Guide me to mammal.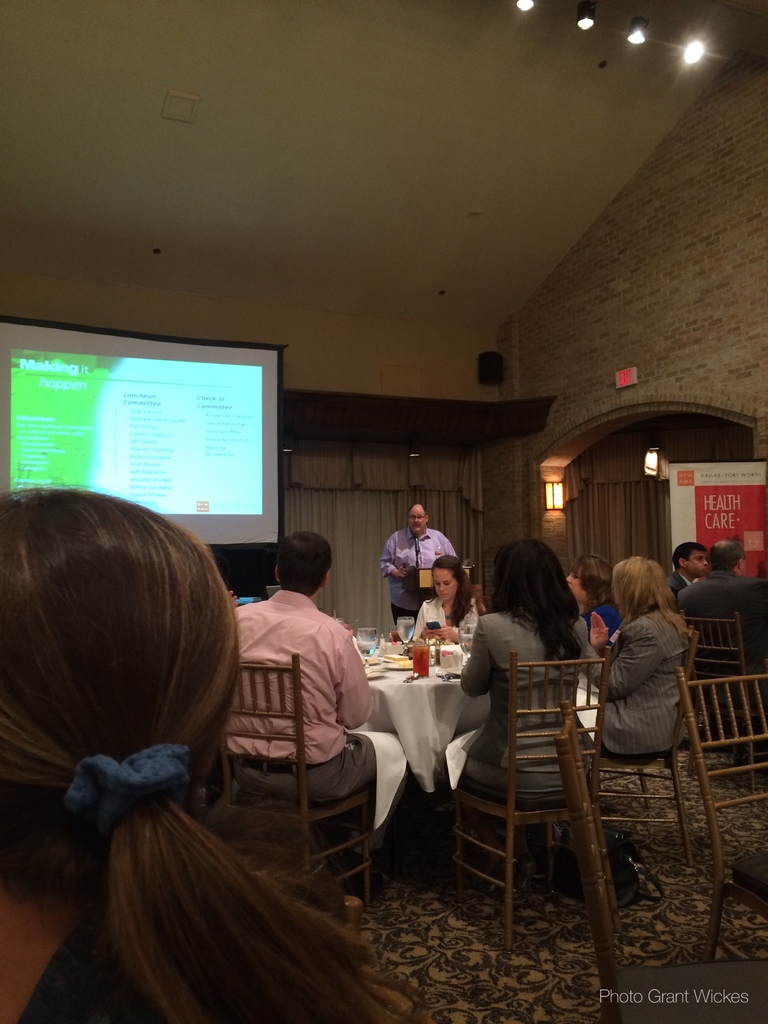
Guidance: {"x1": 381, "y1": 497, "x2": 466, "y2": 625}.
